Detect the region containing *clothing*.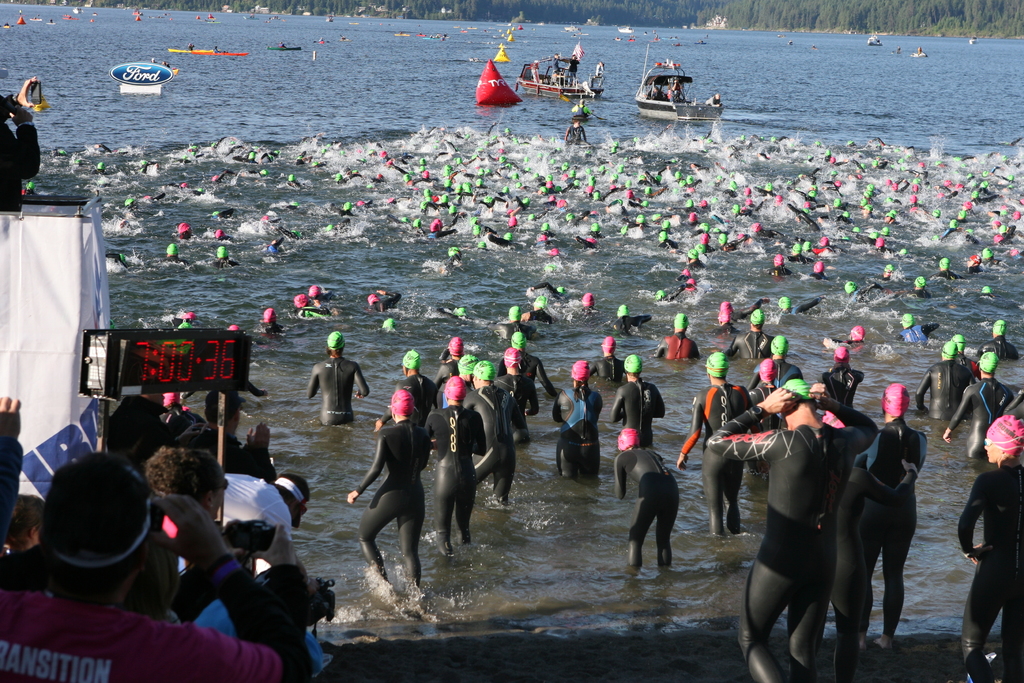
[x1=1, y1=95, x2=40, y2=210].
